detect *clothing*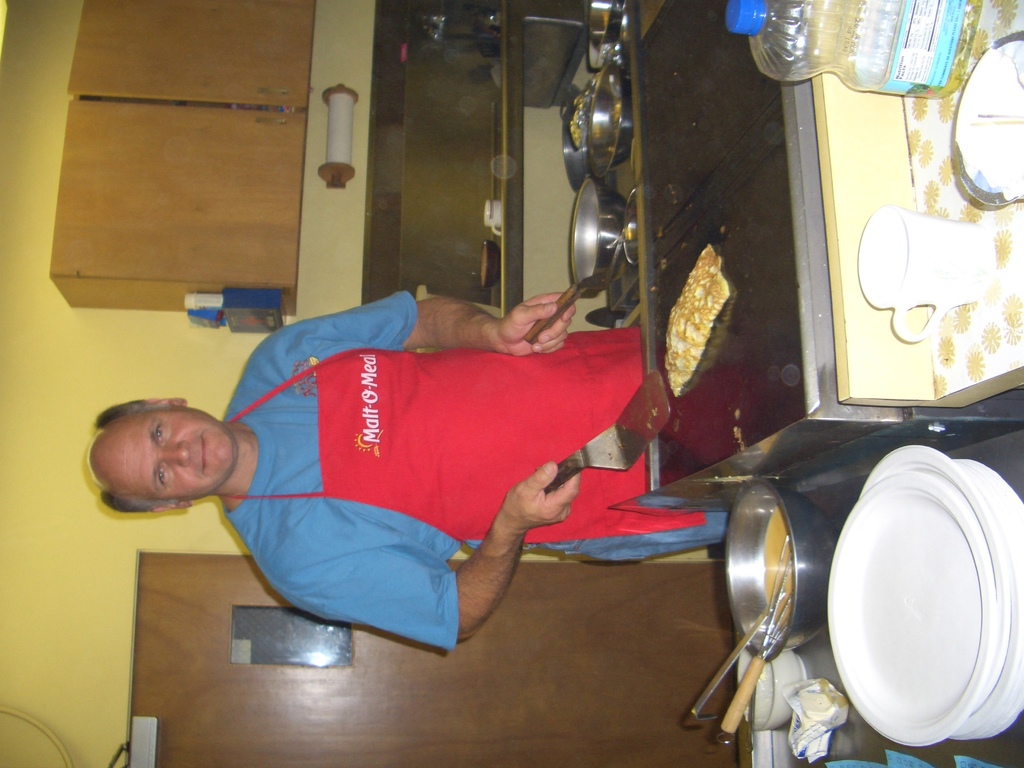
[left=177, top=273, right=637, bottom=633]
